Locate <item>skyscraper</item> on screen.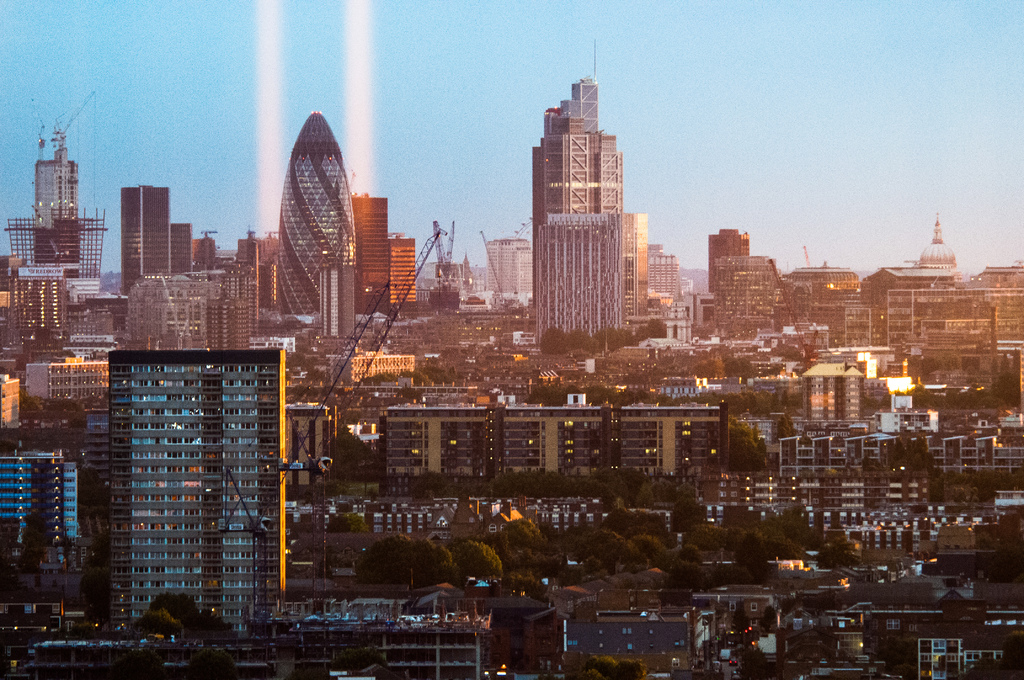
On screen at left=488, top=238, right=534, bottom=291.
